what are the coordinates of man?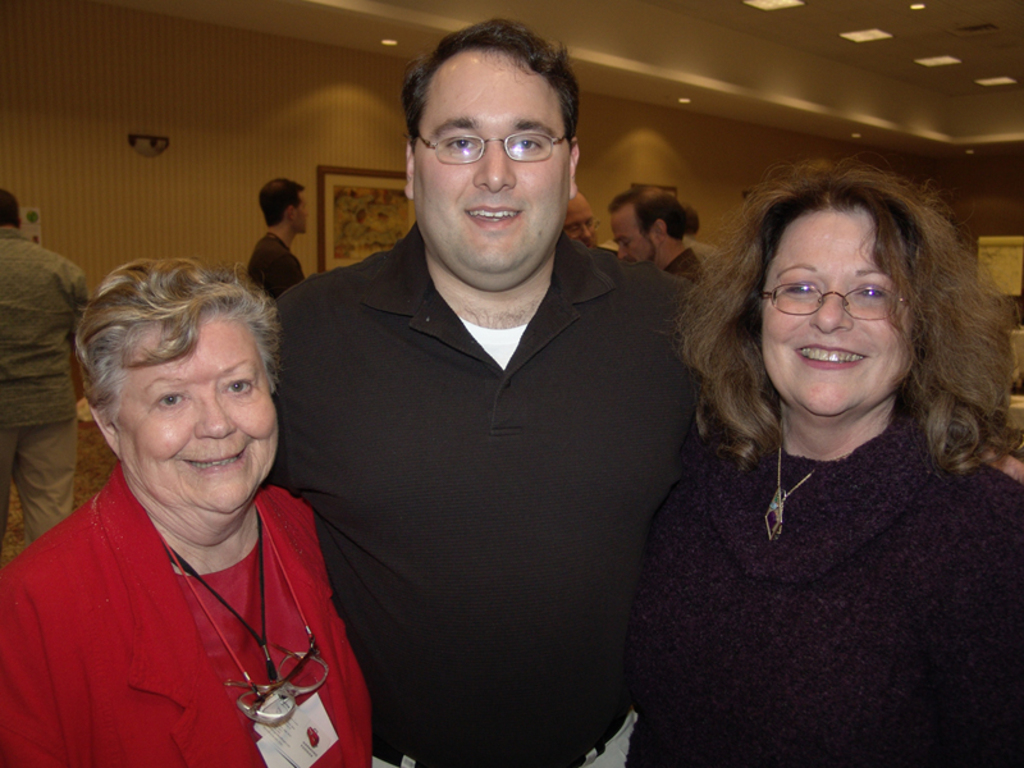
select_region(0, 187, 95, 567).
